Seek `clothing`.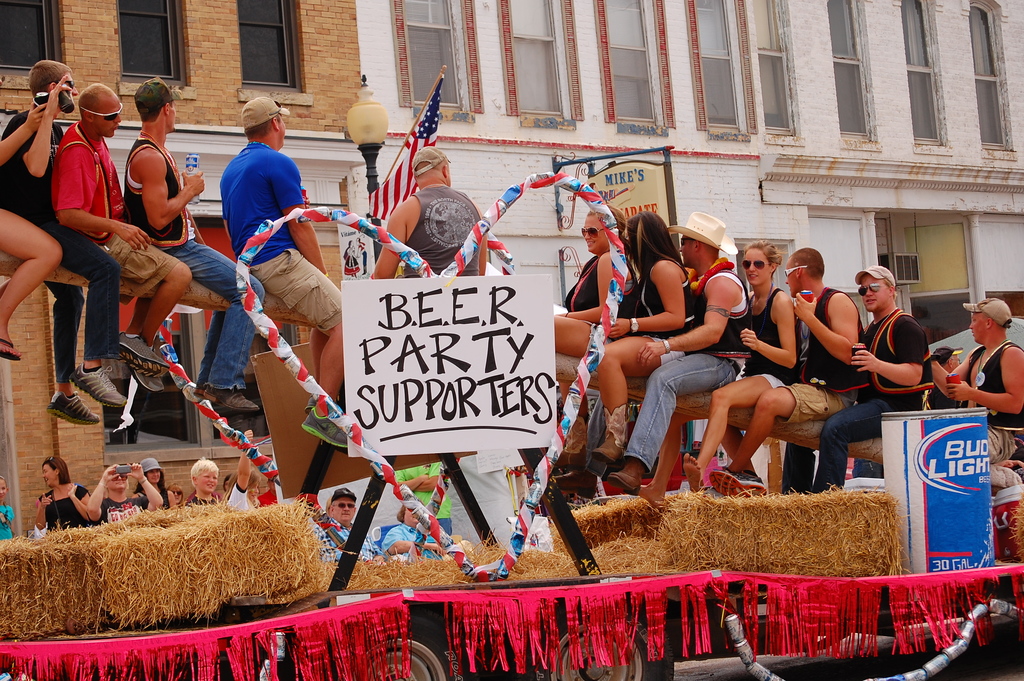
(x1=391, y1=174, x2=487, y2=274).
